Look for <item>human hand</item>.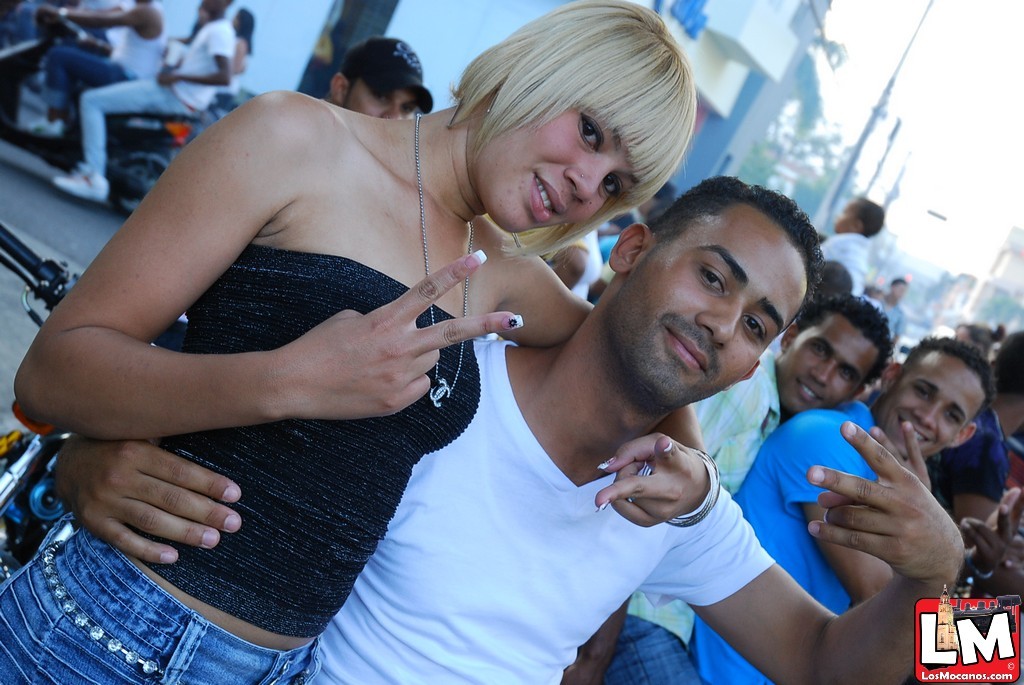
Found: x1=955, y1=486, x2=1023, y2=574.
